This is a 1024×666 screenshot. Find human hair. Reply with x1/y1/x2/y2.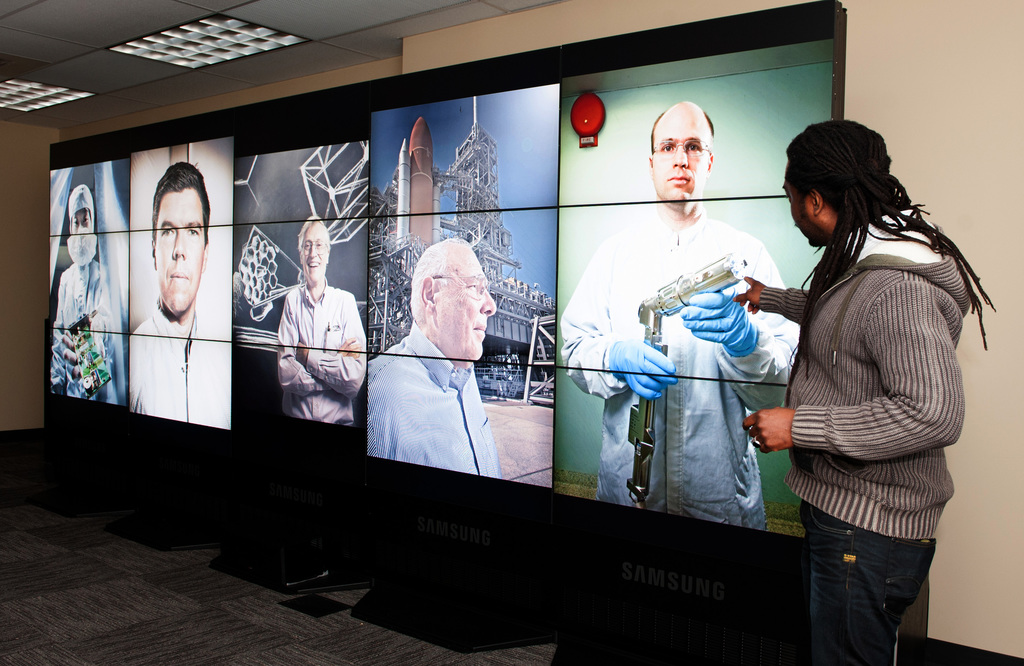
152/161/209/247.
